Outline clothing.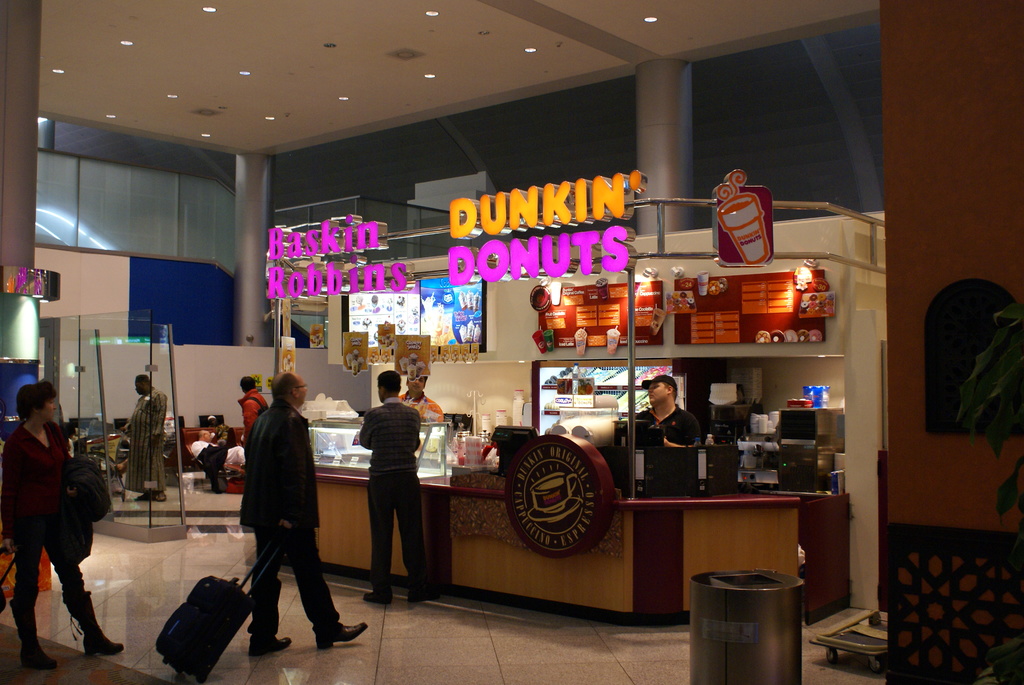
Outline: box=[191, 437, 244, 468].
